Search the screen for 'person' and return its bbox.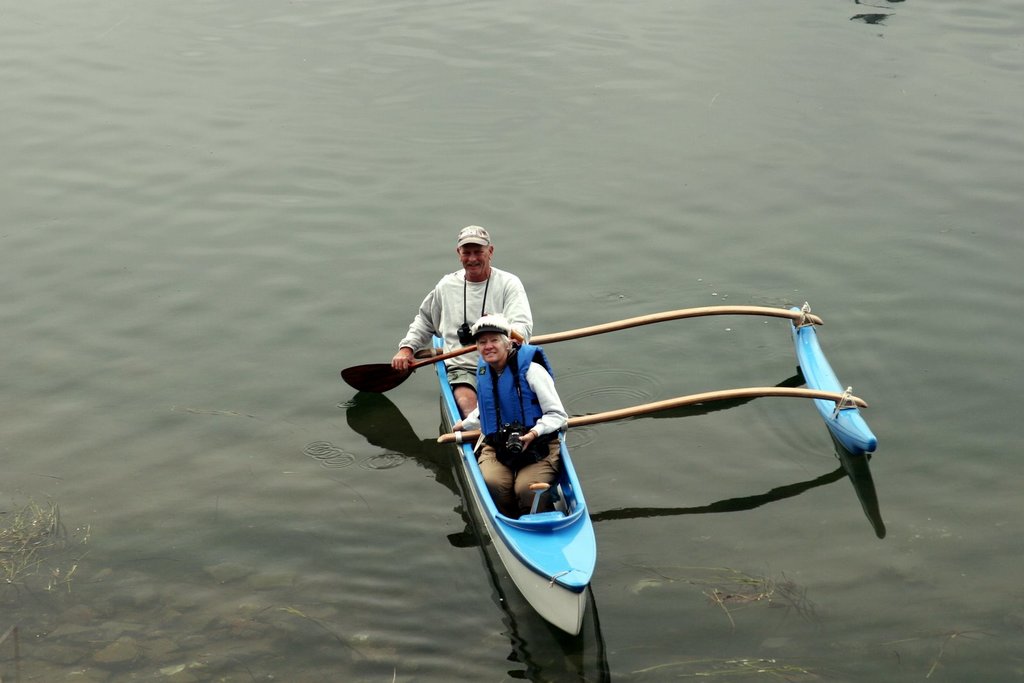
Found: select_region(387, 220, 538, 415).
